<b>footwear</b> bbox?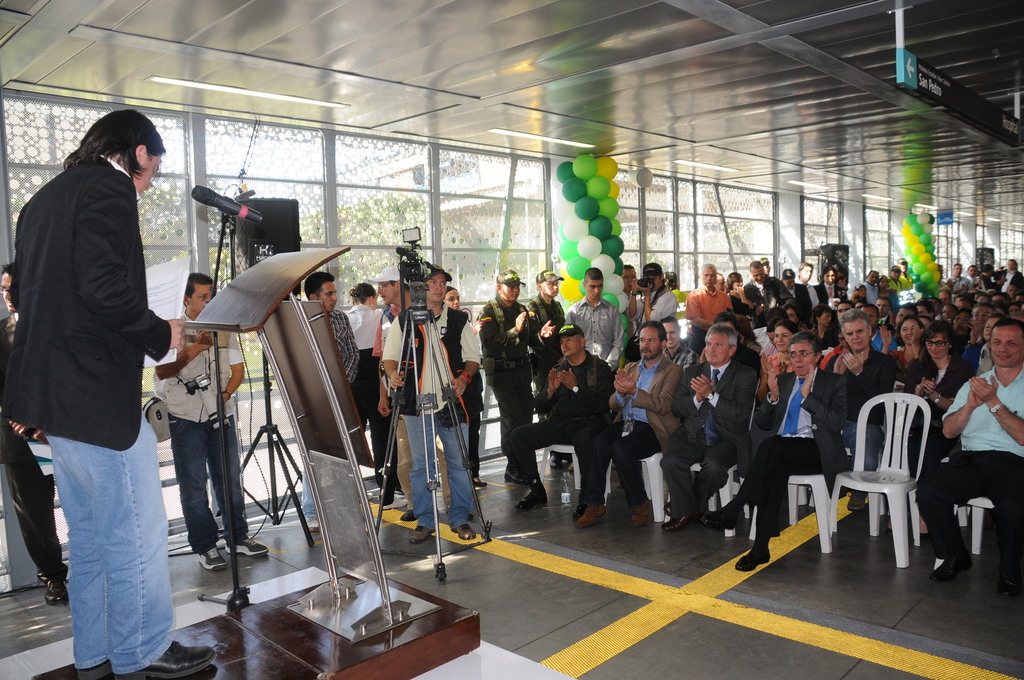
[305,513,321,534]
